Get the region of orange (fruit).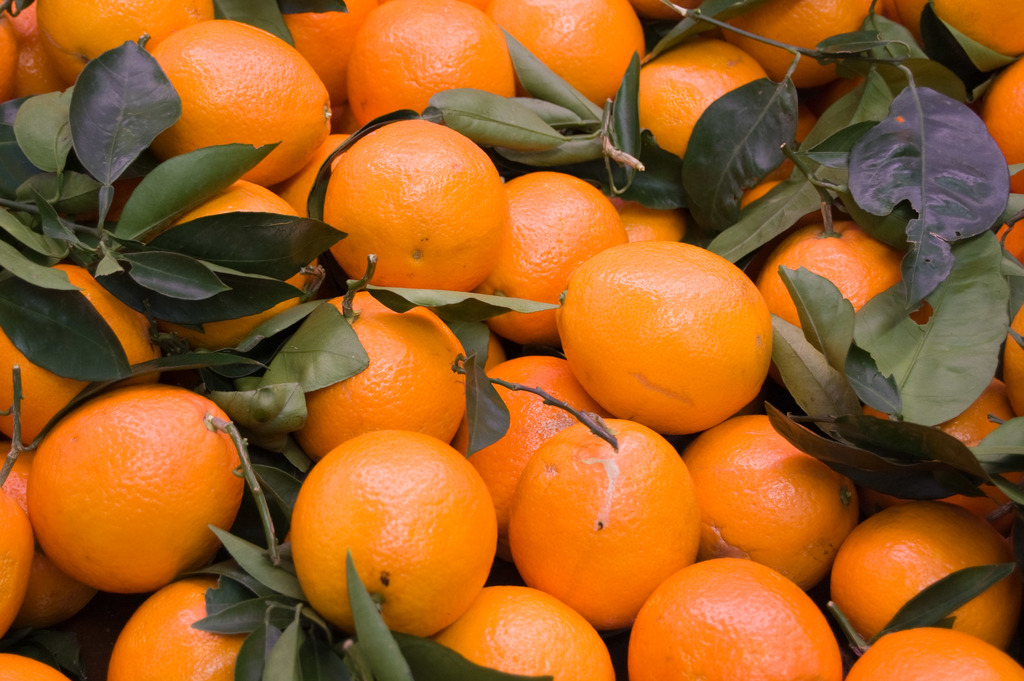
x1=618, y1=564, x2=830, y2=680.
